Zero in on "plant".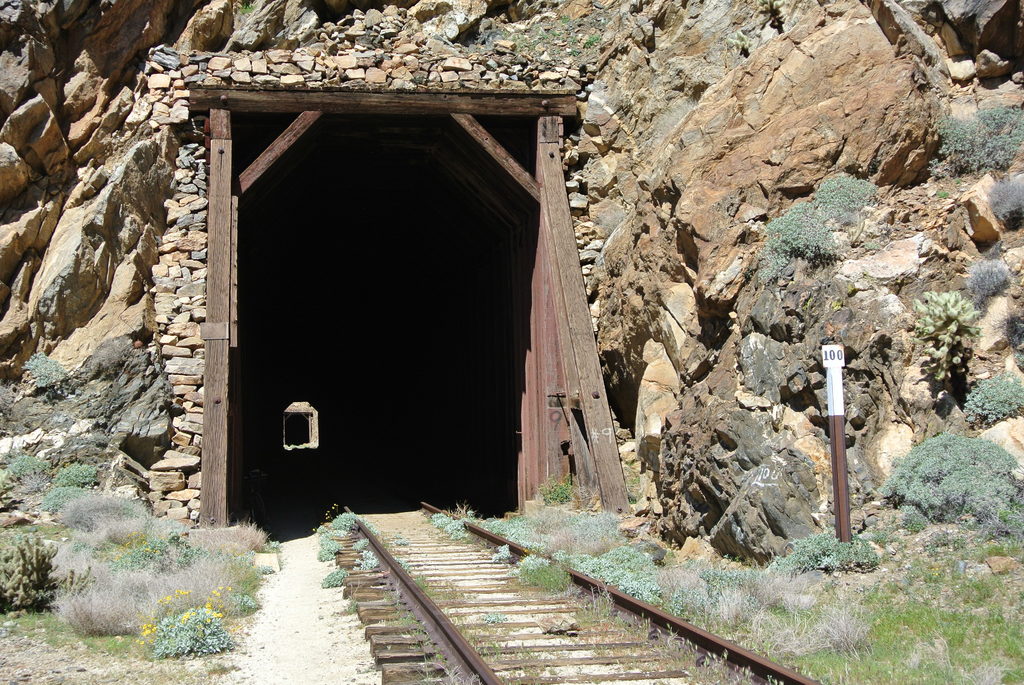
Zeroed in: 545 471 582 502.
